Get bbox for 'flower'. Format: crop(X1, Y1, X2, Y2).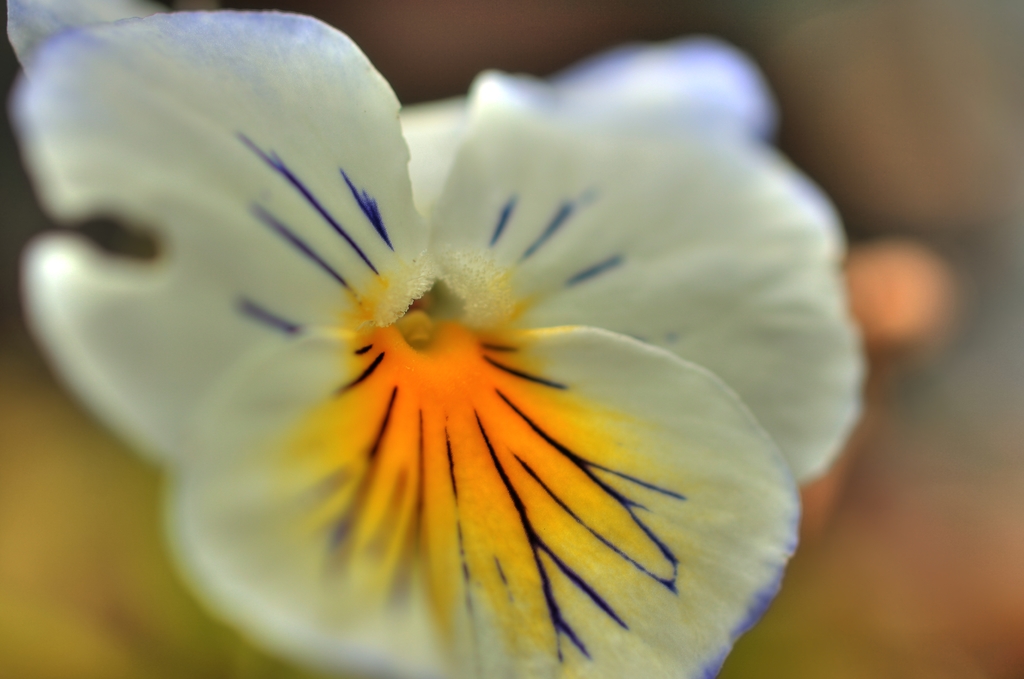
crop(15, 0, 861, 671).
